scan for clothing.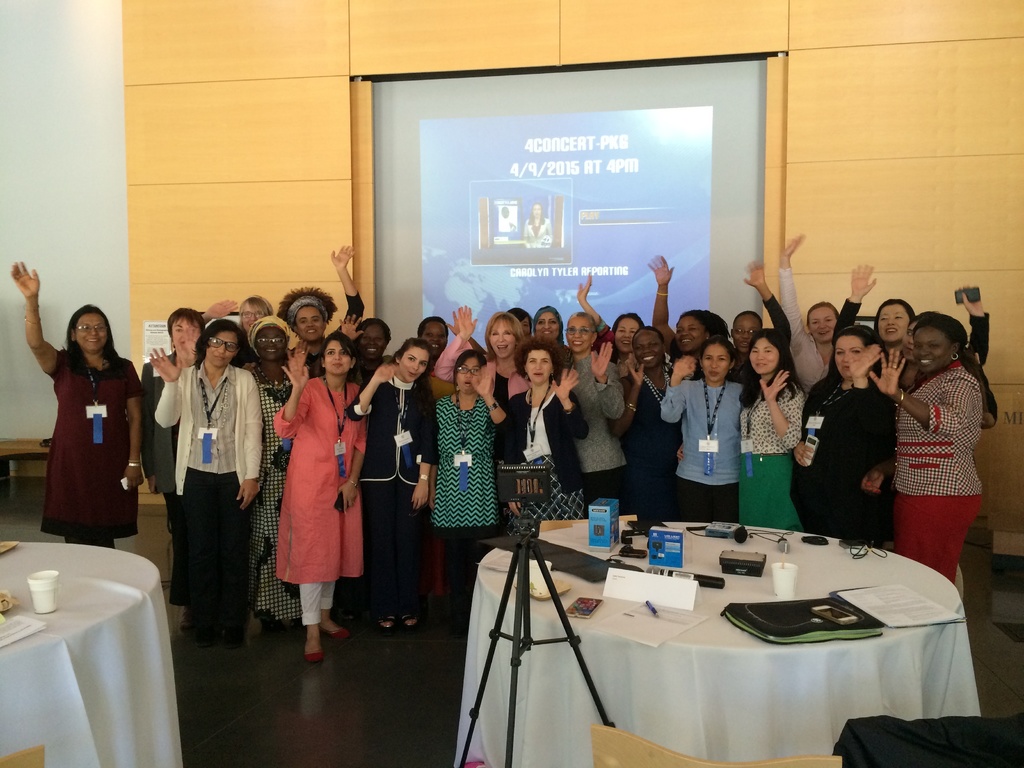
Scan result: (left=499, top=219, right=517, bottom=230).
